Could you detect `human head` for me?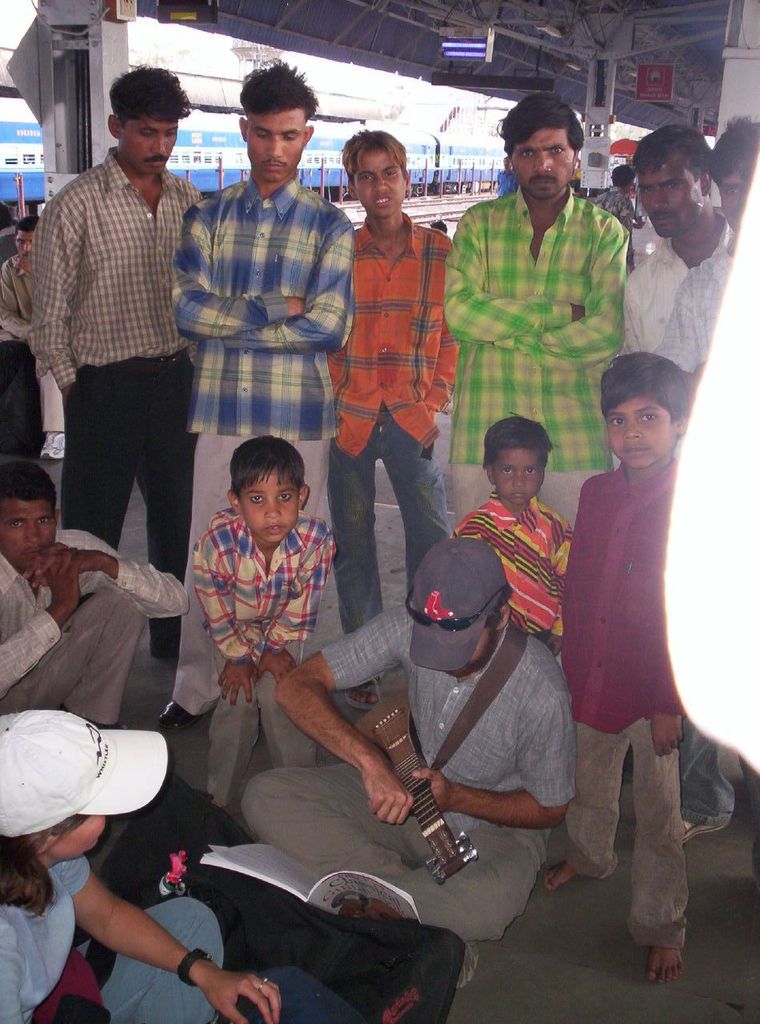
Detection result: (left=605, top=346, right=699, bottom=463).
